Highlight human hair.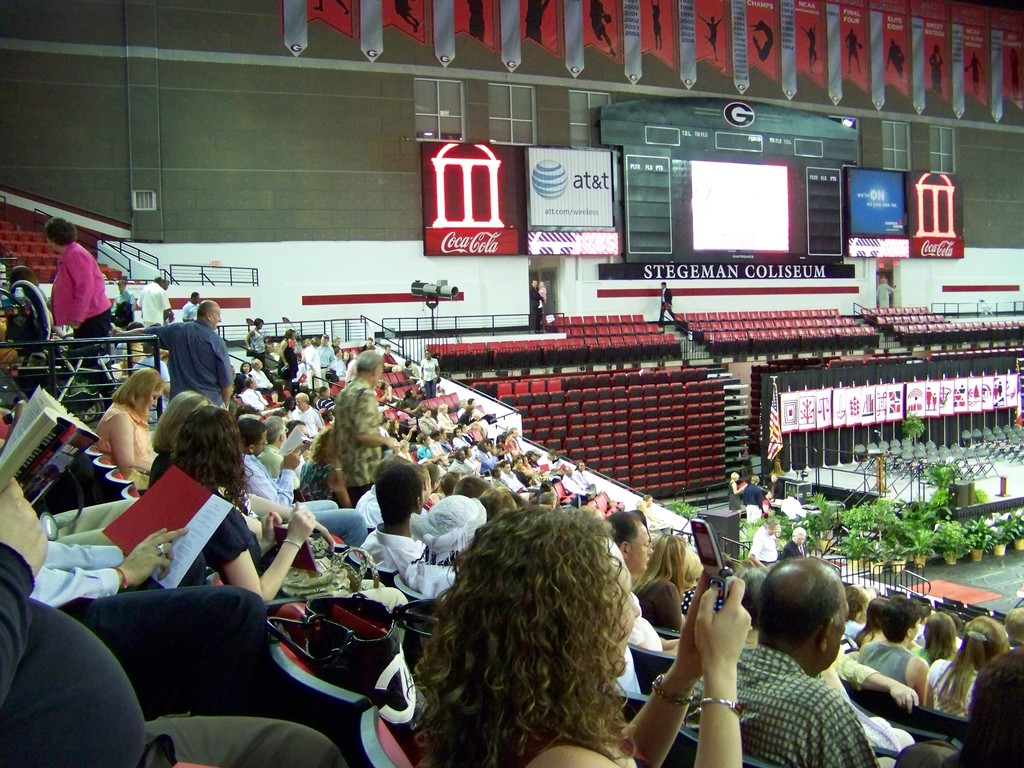
Highlighted region: <bbox>196, 299, 216, 317</bbox>.
